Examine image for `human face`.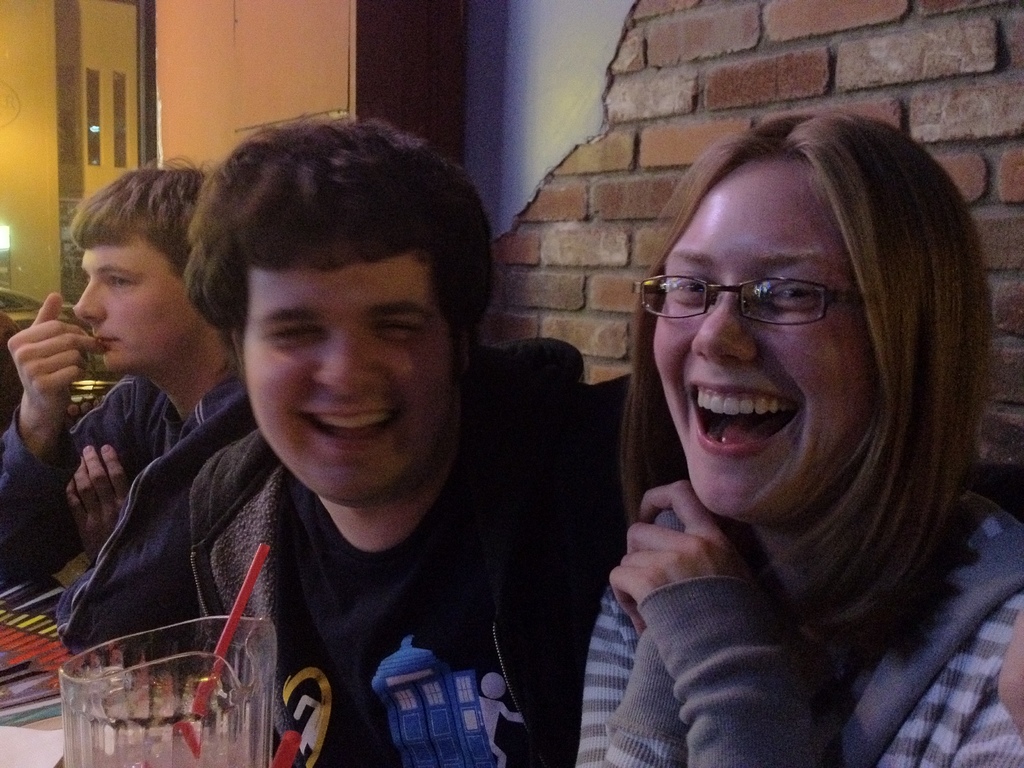
Examination result: left=74, top=241, right=188, bottom=371.
